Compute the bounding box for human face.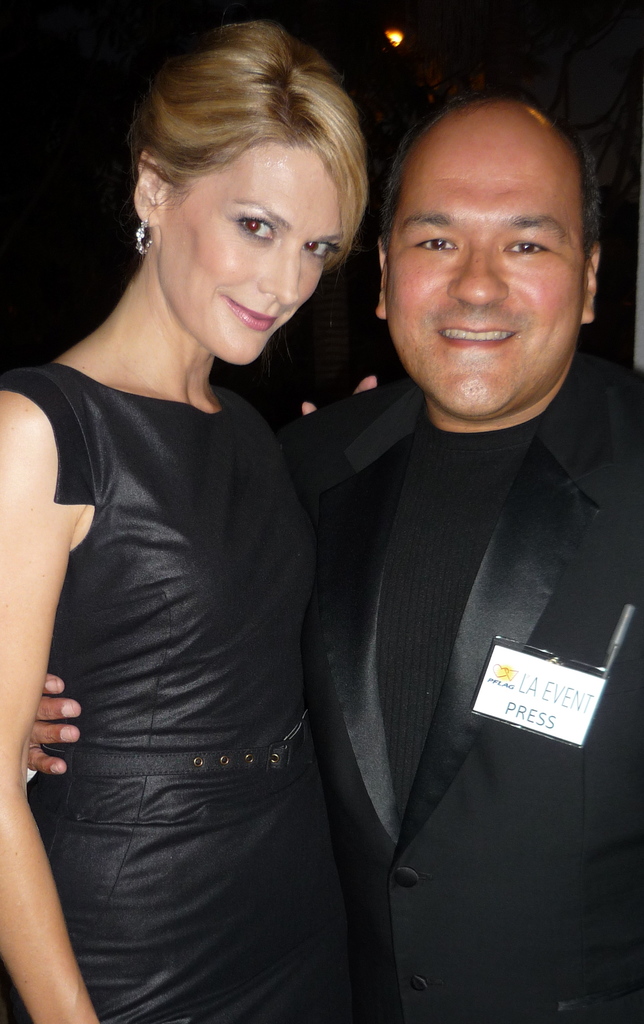
387/154/588/420.
